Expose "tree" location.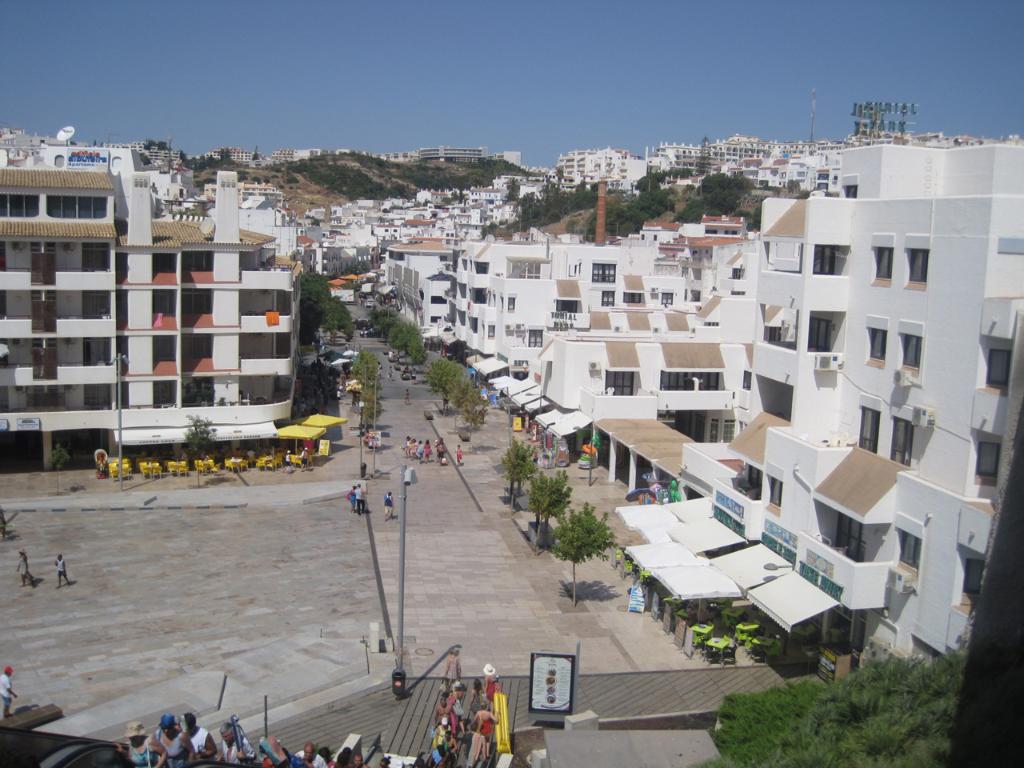
Exposed at box(695, 646, 969, 767).
